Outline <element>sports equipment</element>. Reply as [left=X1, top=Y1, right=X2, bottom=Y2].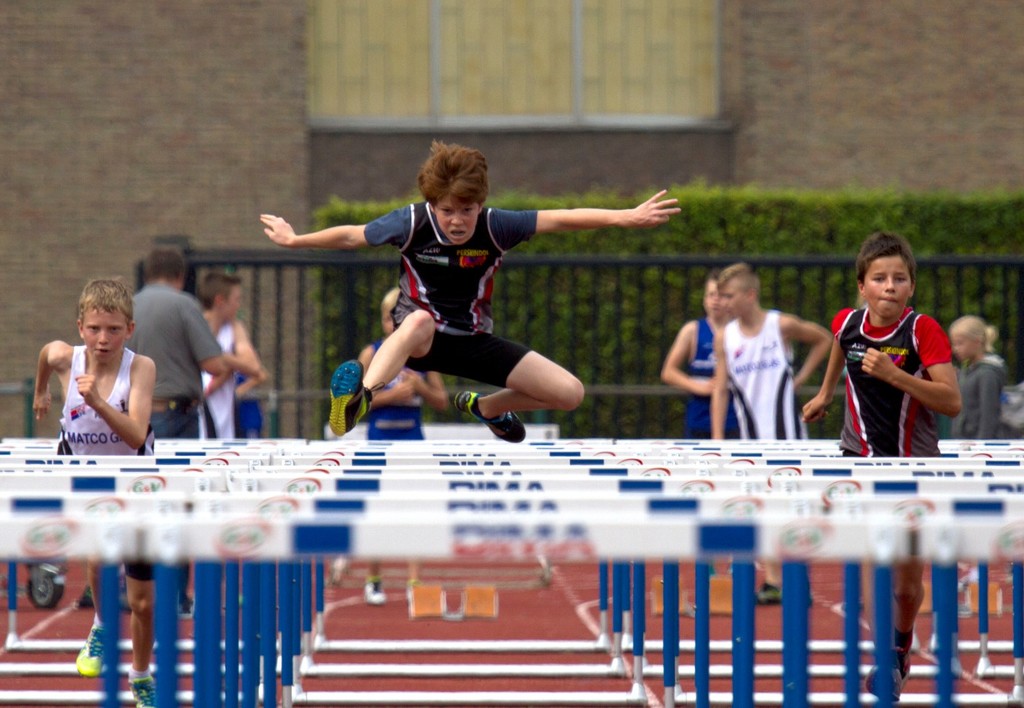
[left=75, top=623, right=105, bottom=678].
